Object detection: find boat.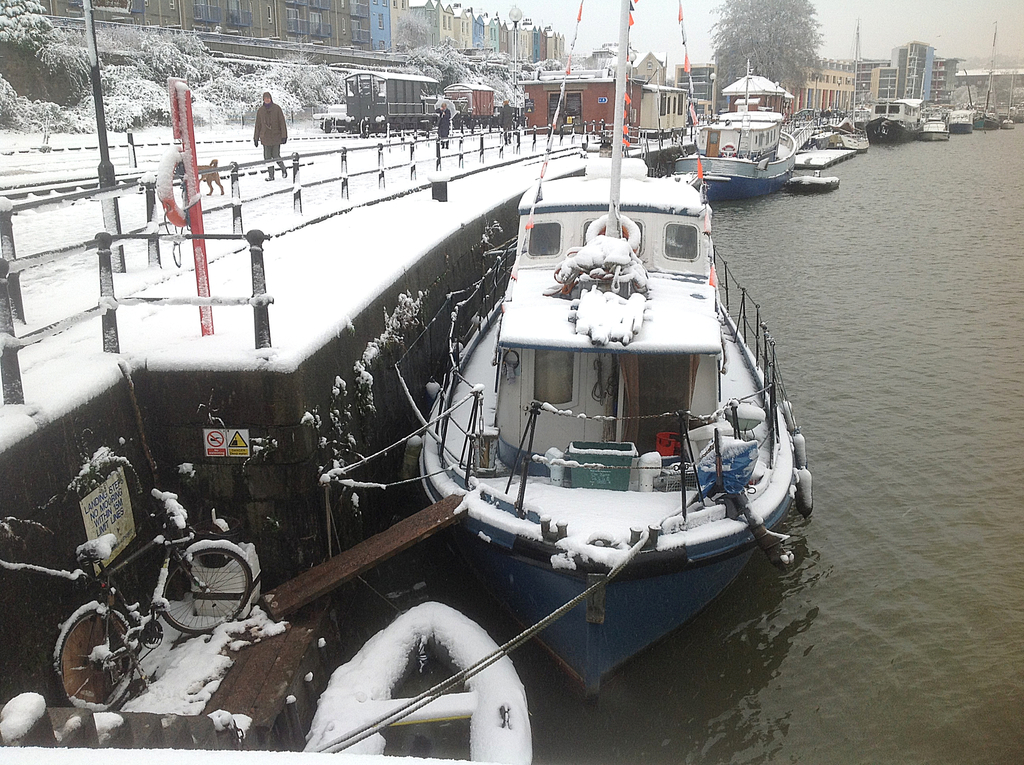
left=390, top=0, right=809, bottom=707.
